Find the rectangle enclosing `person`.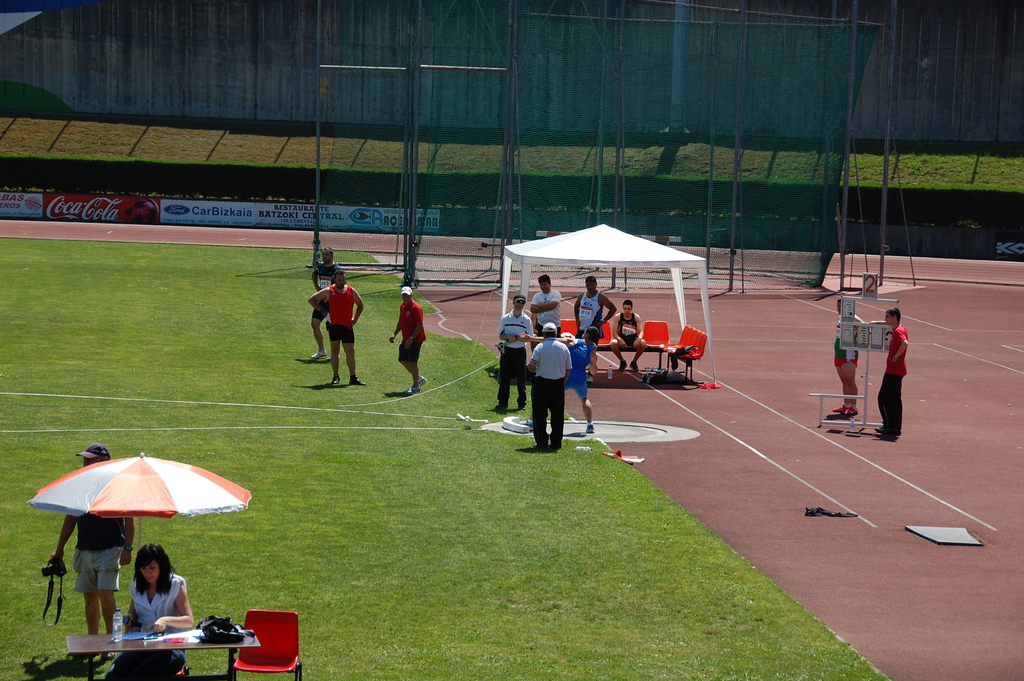
crop(612, 302, 644, 370).
